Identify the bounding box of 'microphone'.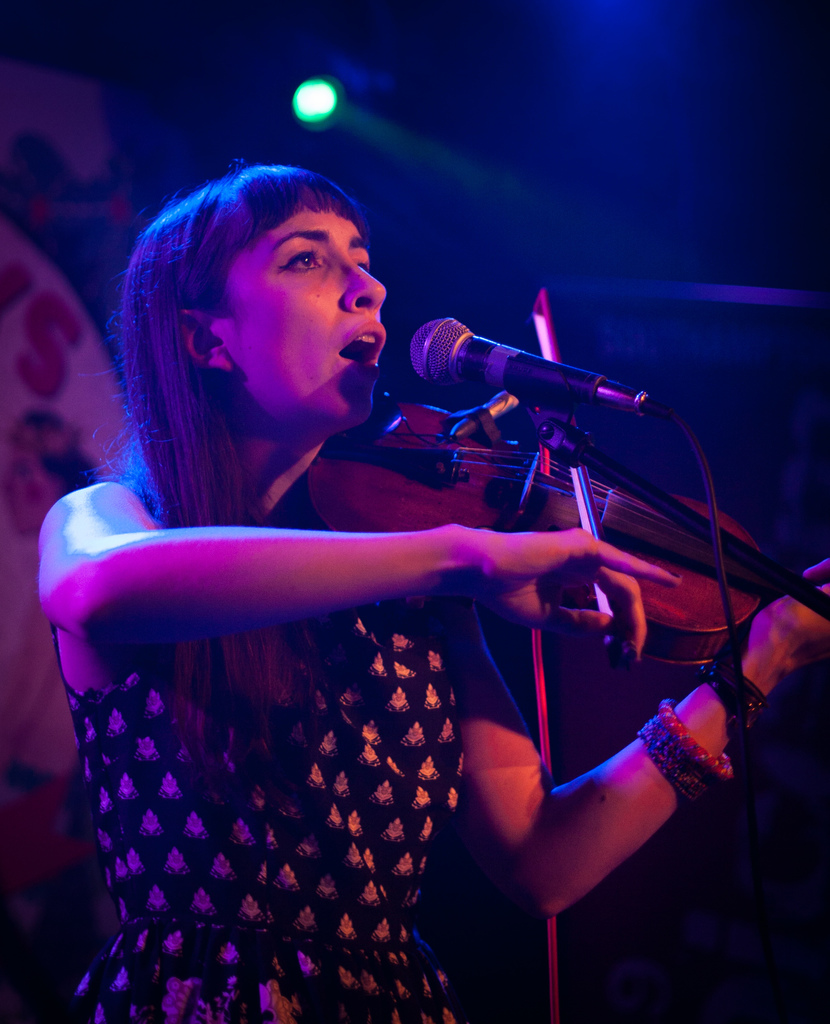
x1=399, y1=301, x2=657, y2=406.
